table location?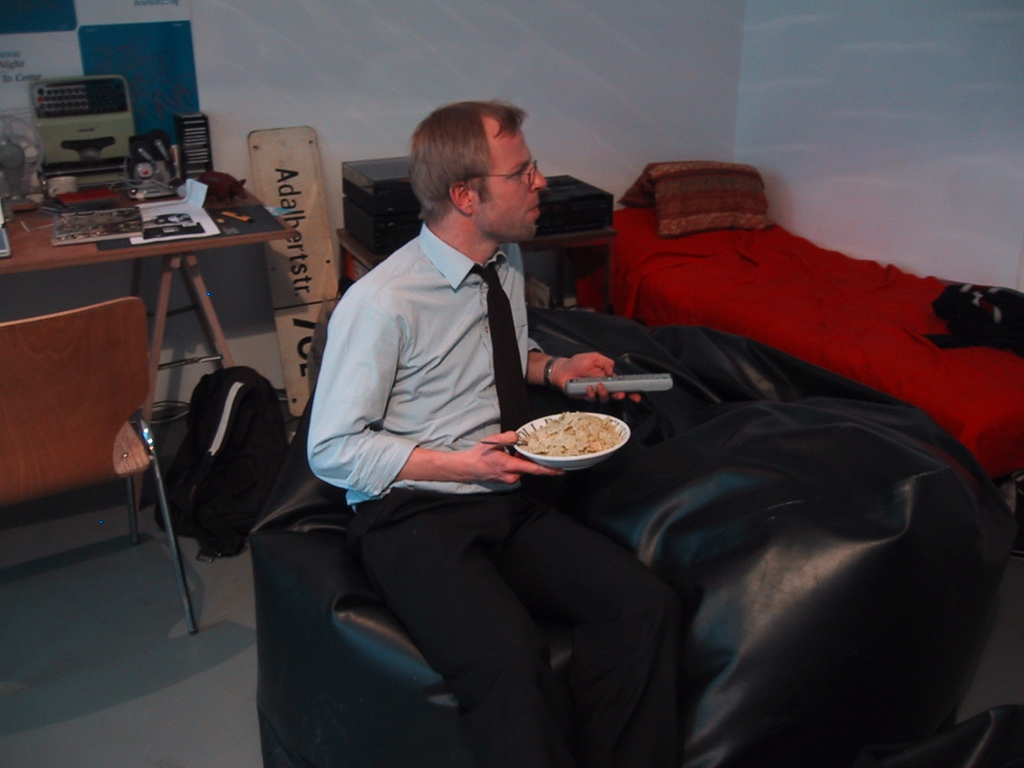
x1=3, y1=170, x2=312, y2=564
